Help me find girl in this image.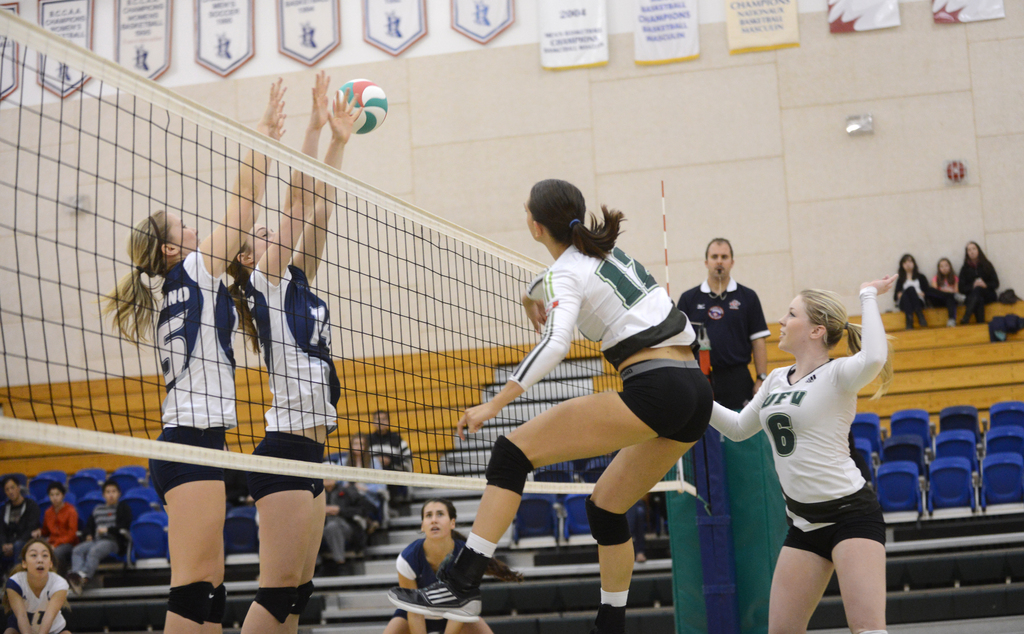
Found it: bbox=(888, 250, 930, 331).
